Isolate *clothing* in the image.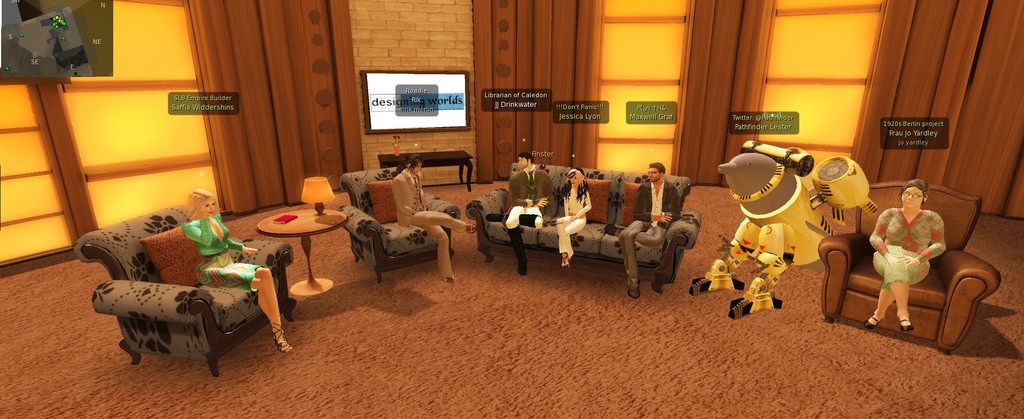
Isolated region: [left=620, top=177, right=680, bottom=286].
